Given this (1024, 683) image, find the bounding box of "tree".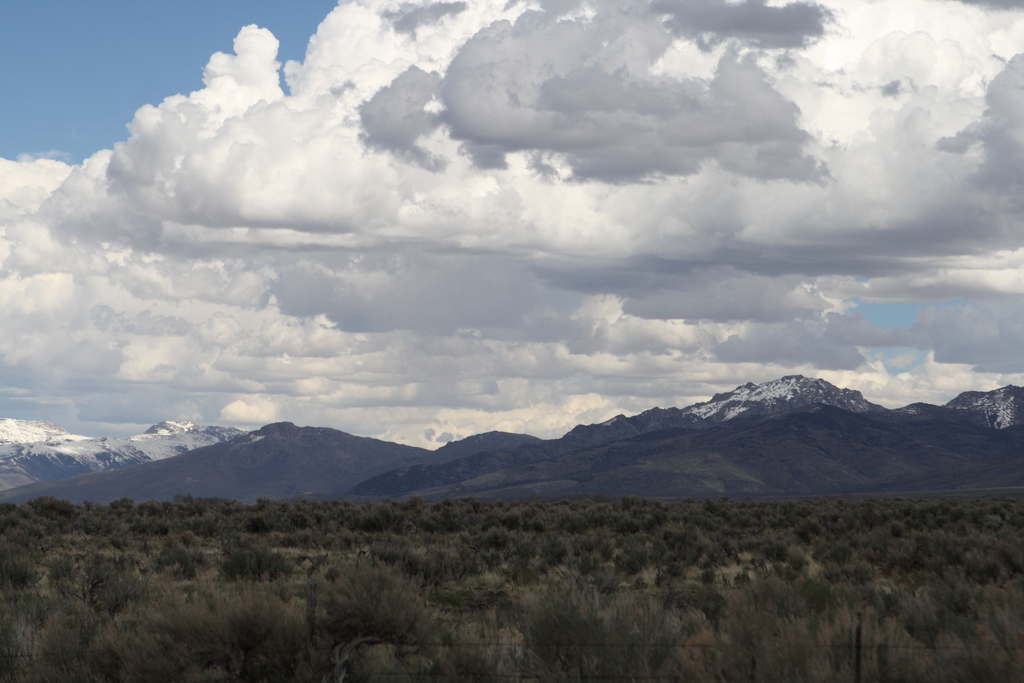
pyautogui.locateOnScreen(527, 571, 694, 682).
